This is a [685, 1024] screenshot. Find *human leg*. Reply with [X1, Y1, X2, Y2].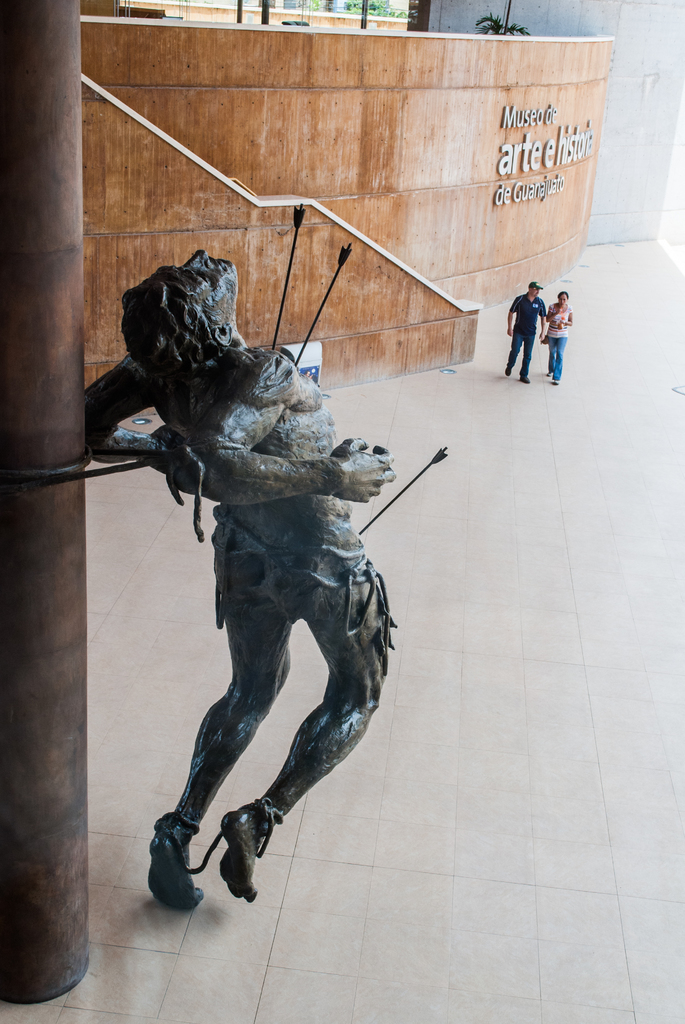
[521, 332, 531, 388].
